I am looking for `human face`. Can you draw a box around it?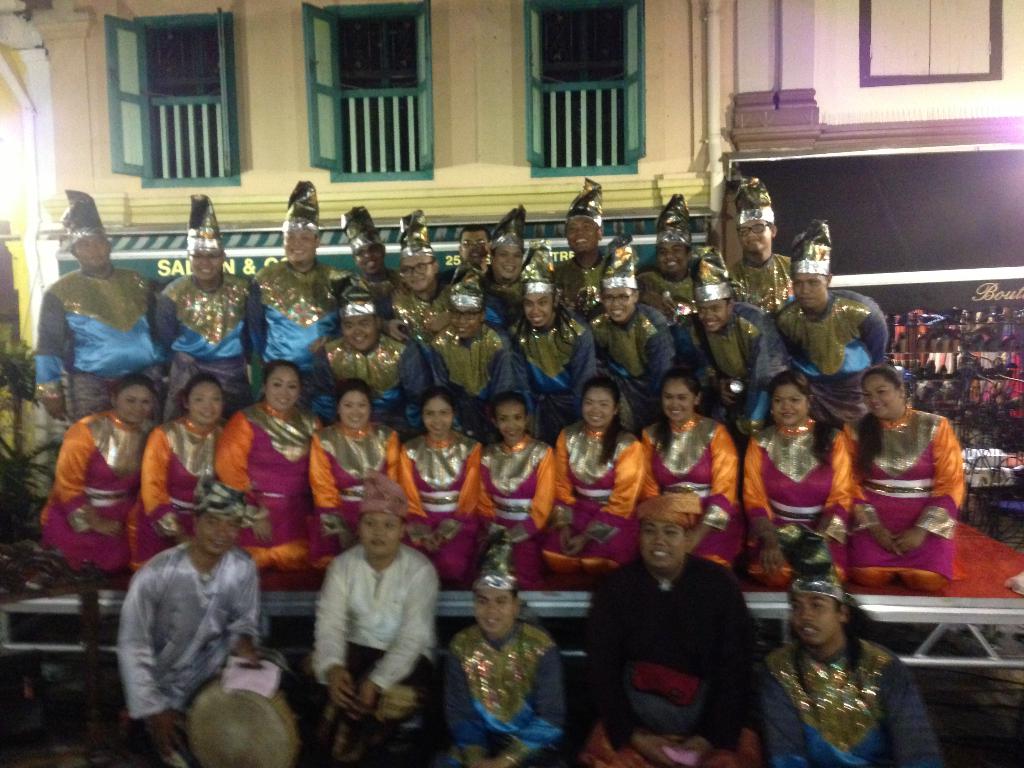
Sure, the bounding box is <bbox>189, 382, 221, 423</bbox>.
